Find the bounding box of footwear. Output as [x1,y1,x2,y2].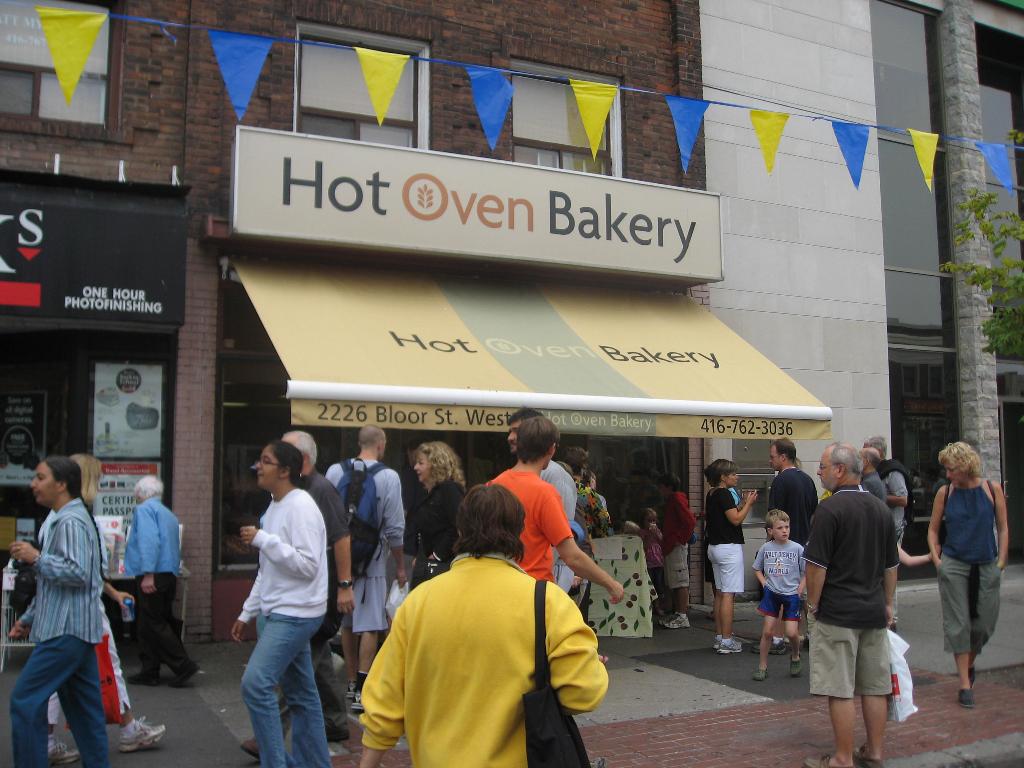
[956,687,972,707].
